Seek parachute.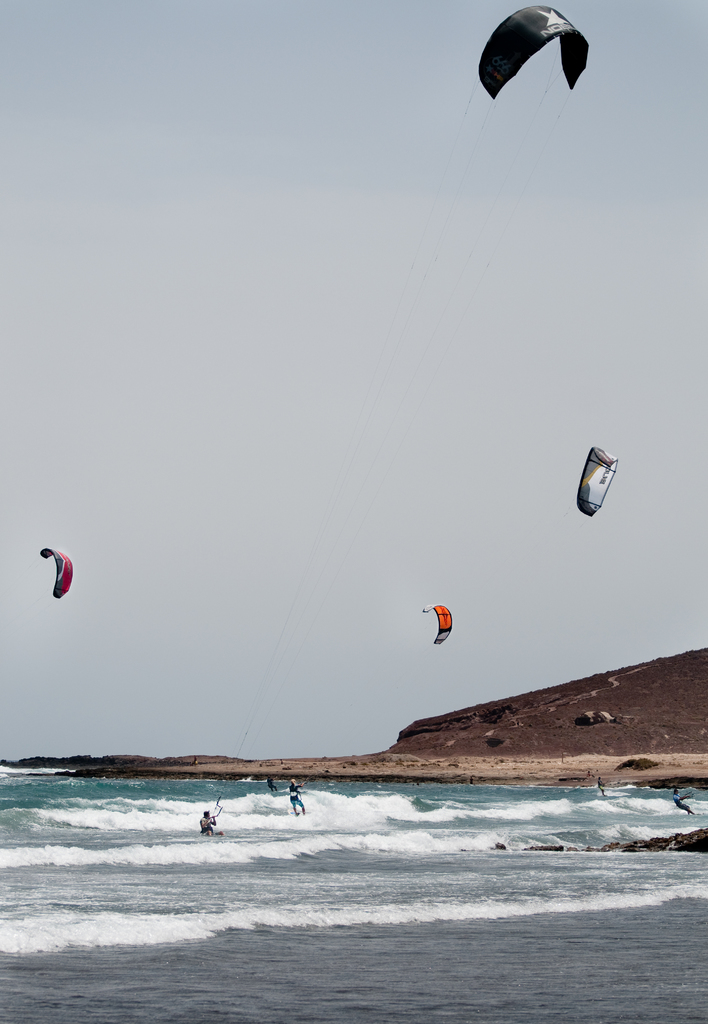
select_region(34, 542, 72, 605).
